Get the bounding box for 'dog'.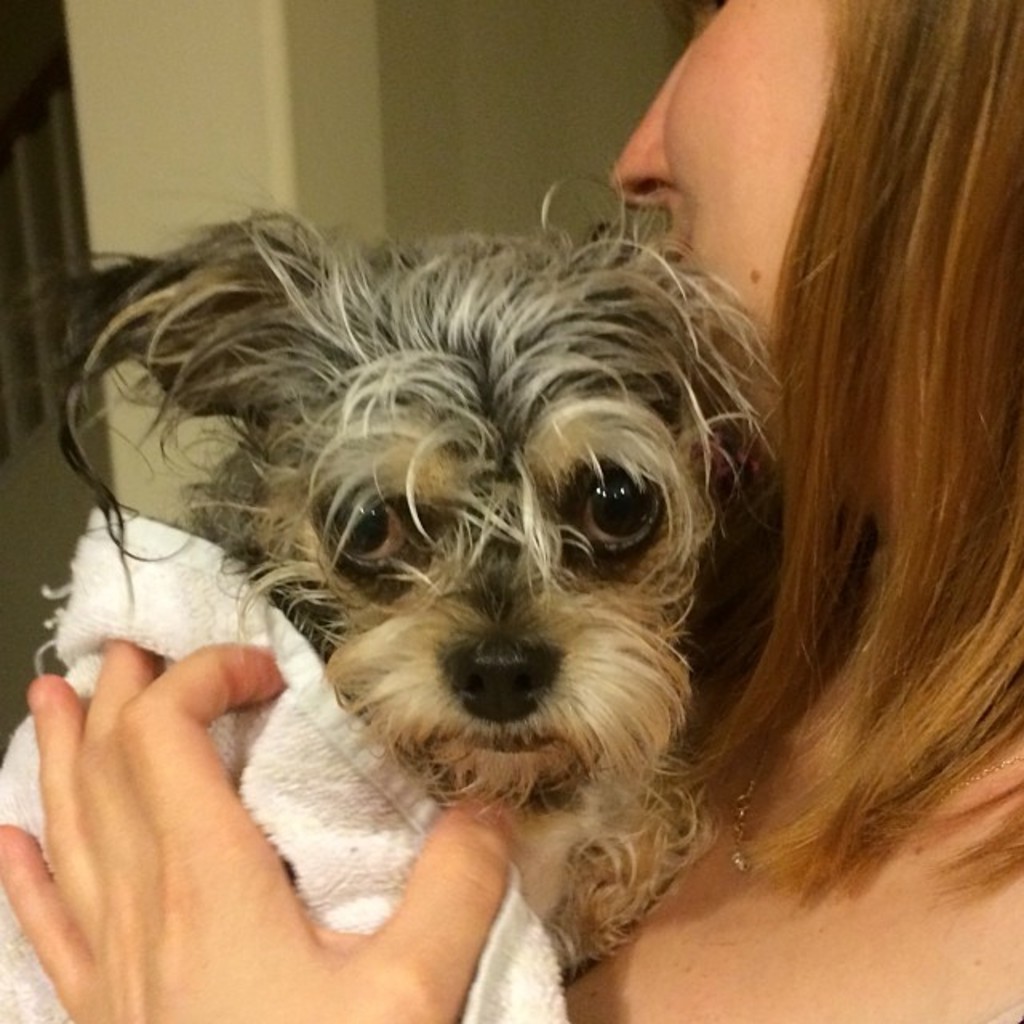
box(0, 162, 794, 997).
